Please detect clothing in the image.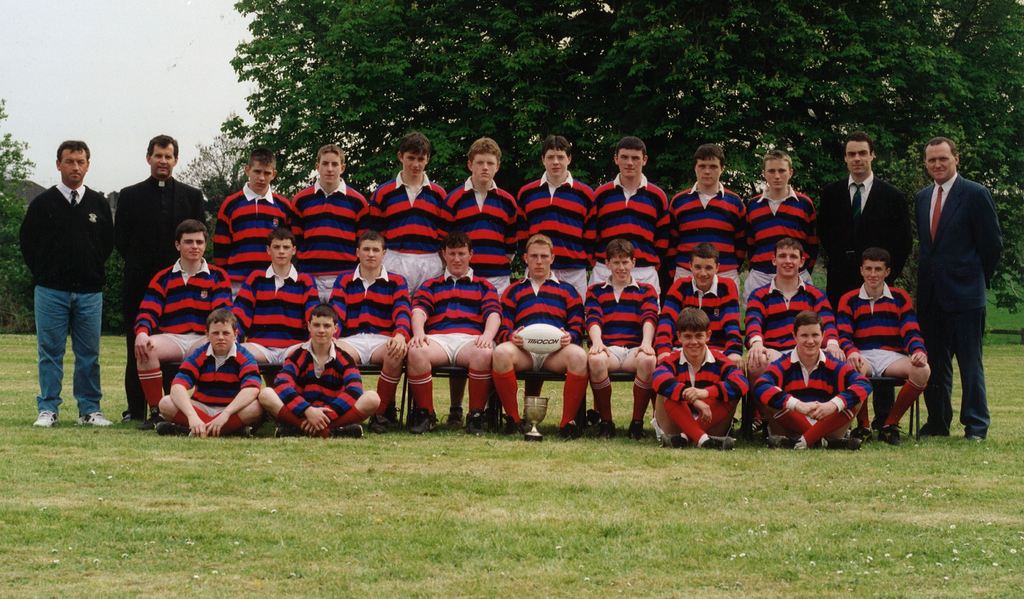
[738, 183, 822, 310].
